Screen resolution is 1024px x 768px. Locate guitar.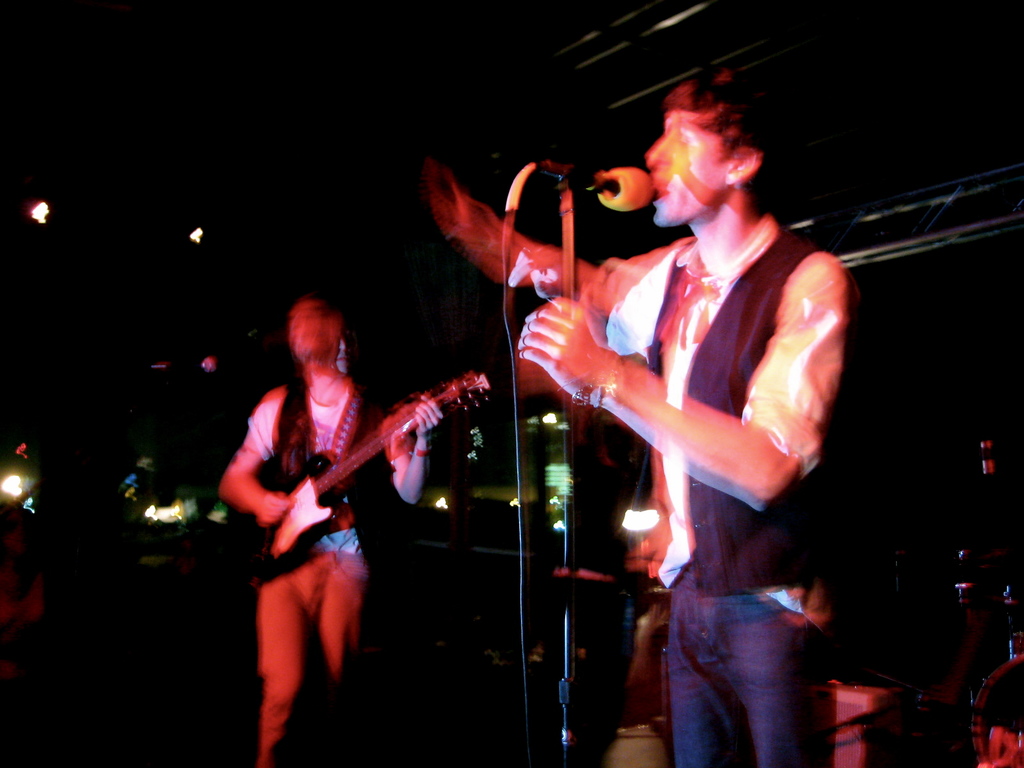
bbox=[244, 363, 490, 579].
